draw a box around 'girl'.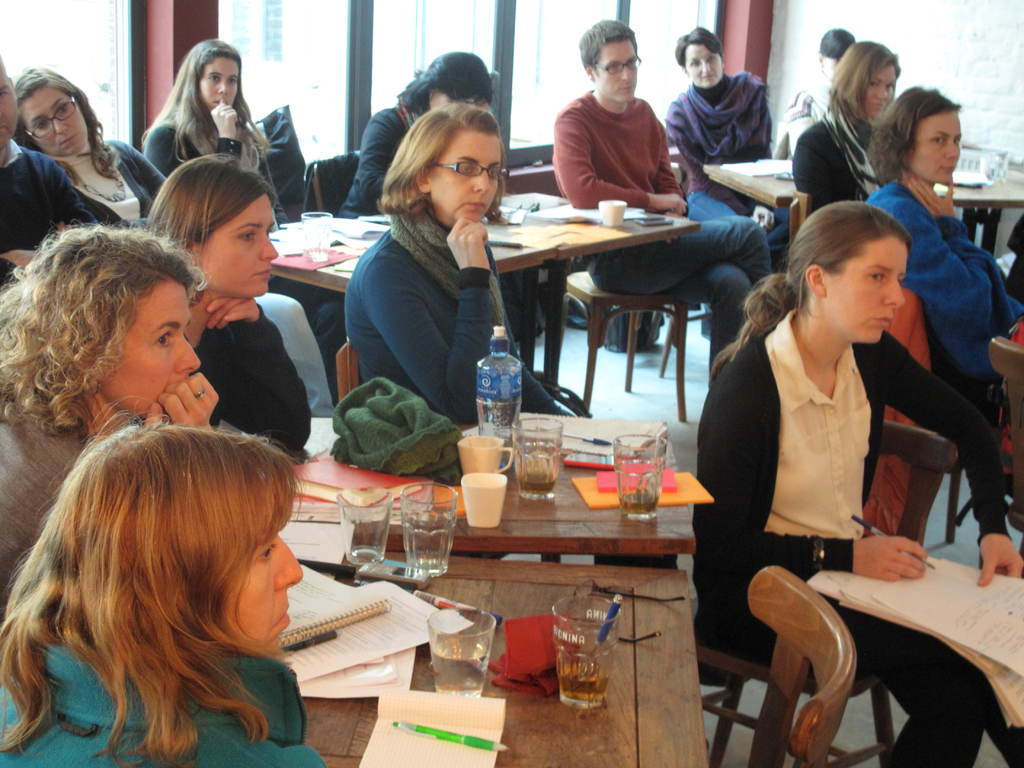
<box>0,214,255,616</box>.
